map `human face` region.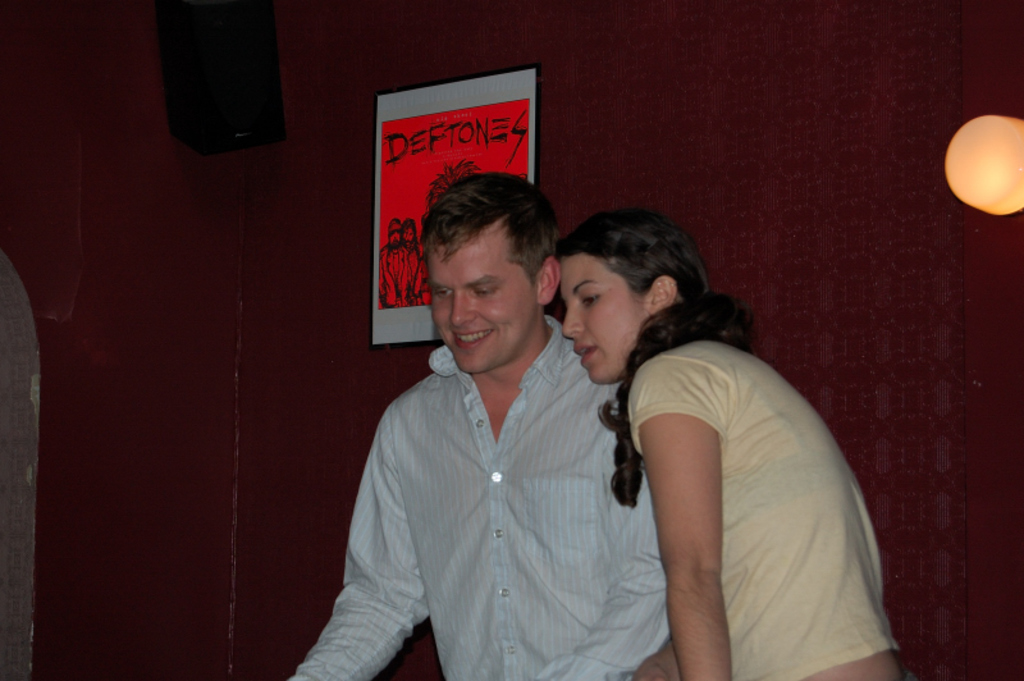
Mapped to pyautogui.locateOnScreen(426, 236, 538, 378).
